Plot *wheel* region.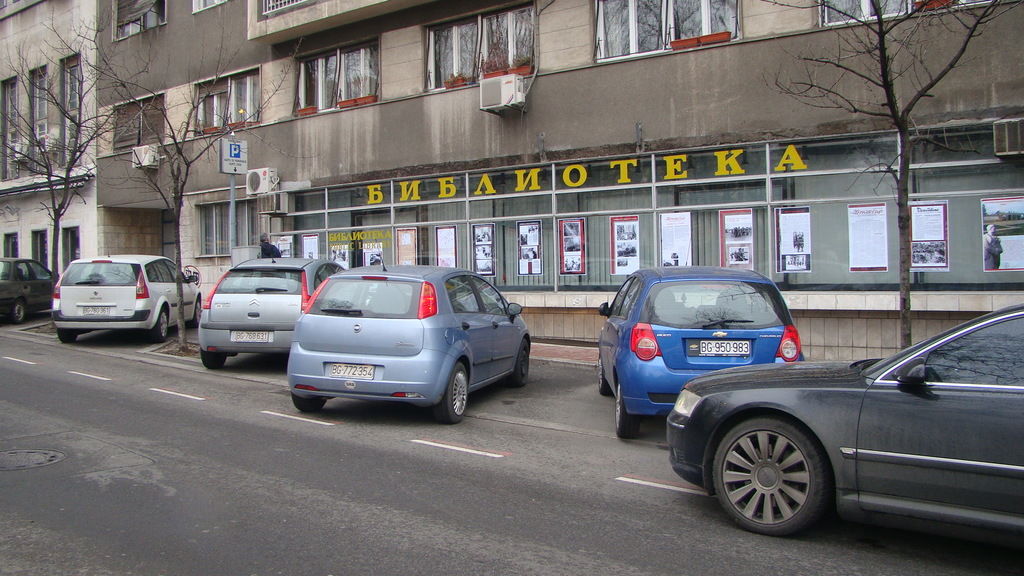
Plotted at [615, 381, 637, 437].
